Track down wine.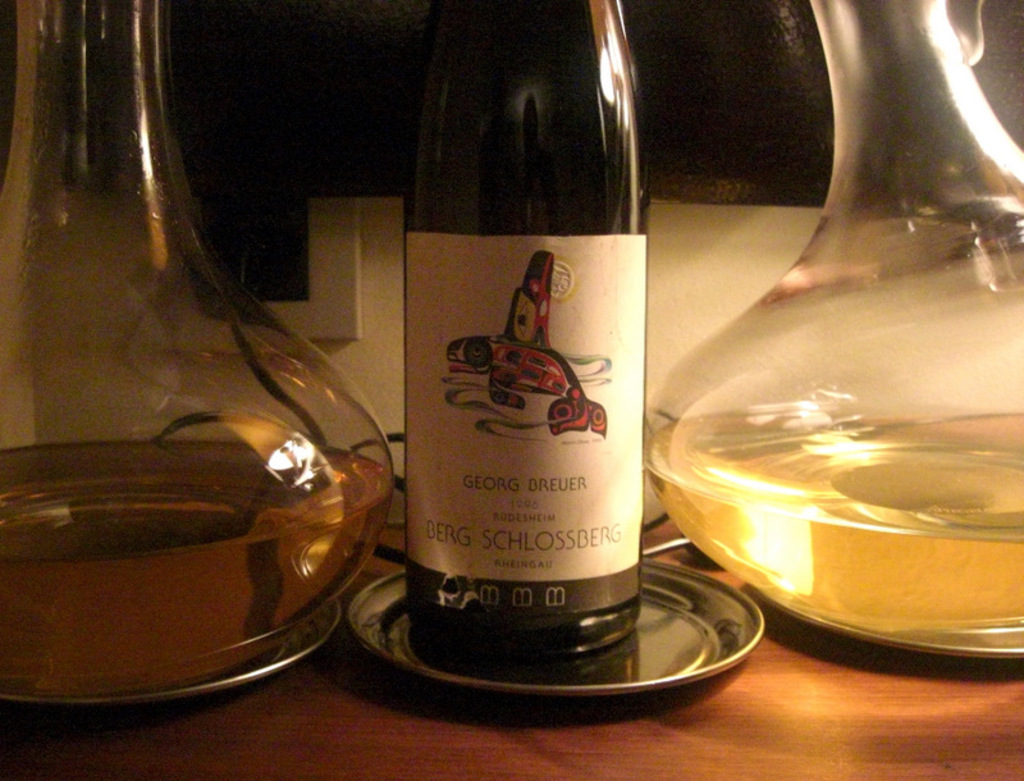
Tracked to bbox=(399, 0, 646, 654).
